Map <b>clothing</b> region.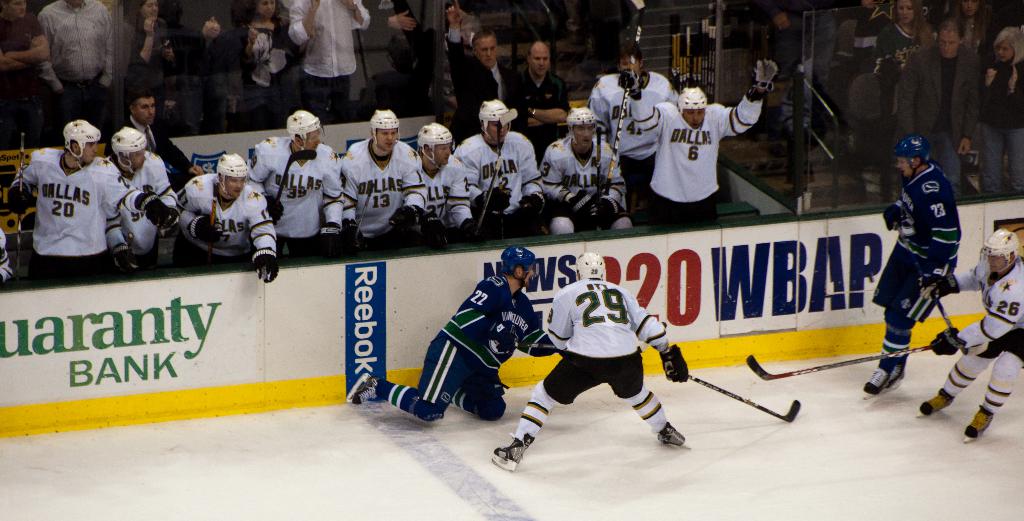
Mapped to bbox=(340, 133, 429, 242).
